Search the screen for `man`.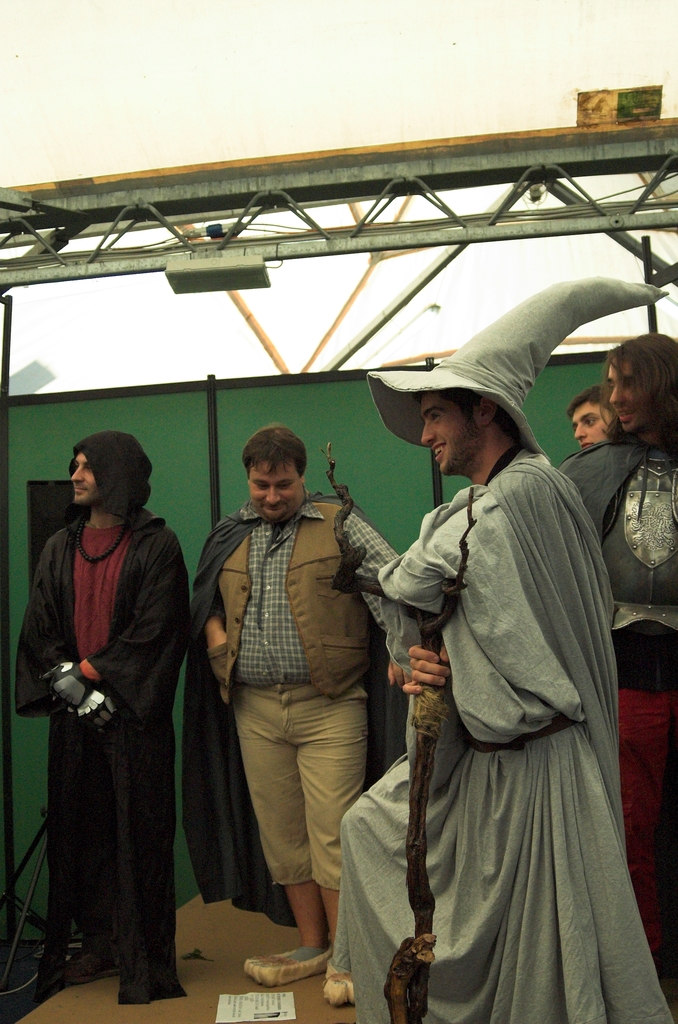
Found at [4, 436, 197, 998].
